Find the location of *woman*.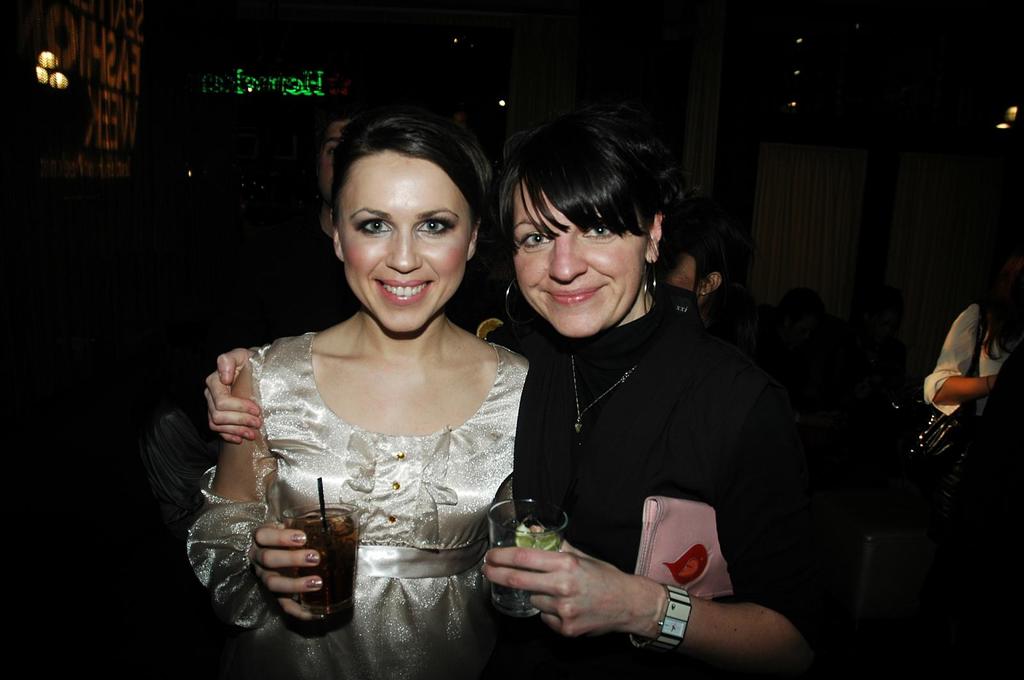
Location: region(208, 121, 843, 679).
